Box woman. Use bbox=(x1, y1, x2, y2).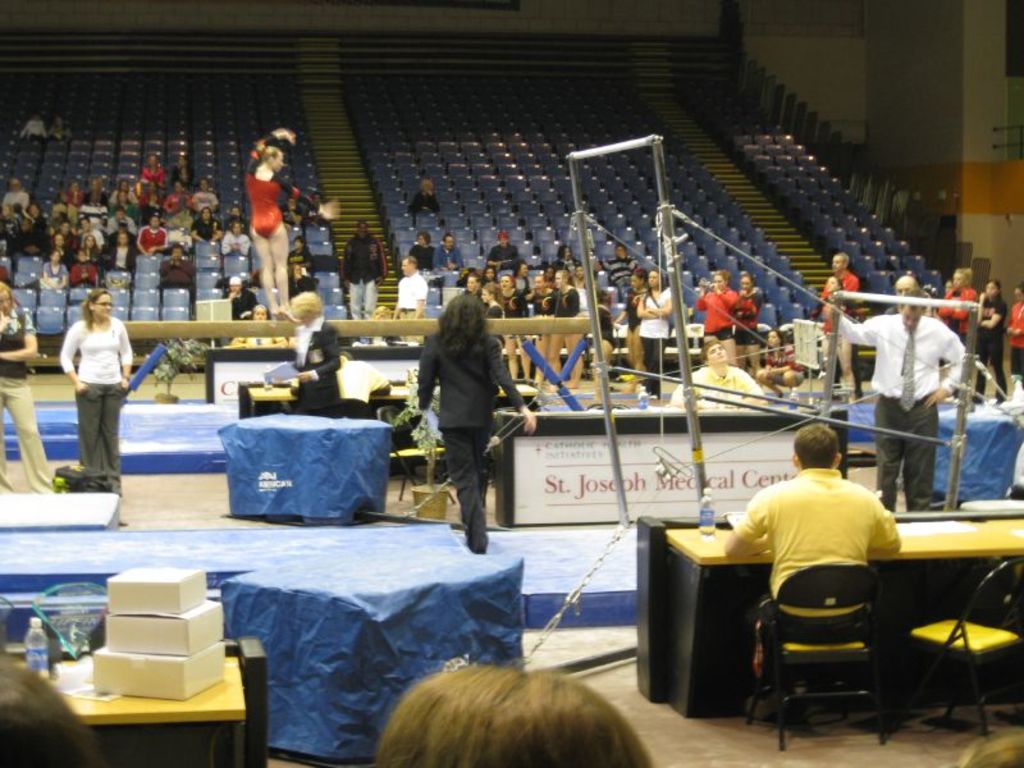
bbox=(571, 262, 589, 312).
